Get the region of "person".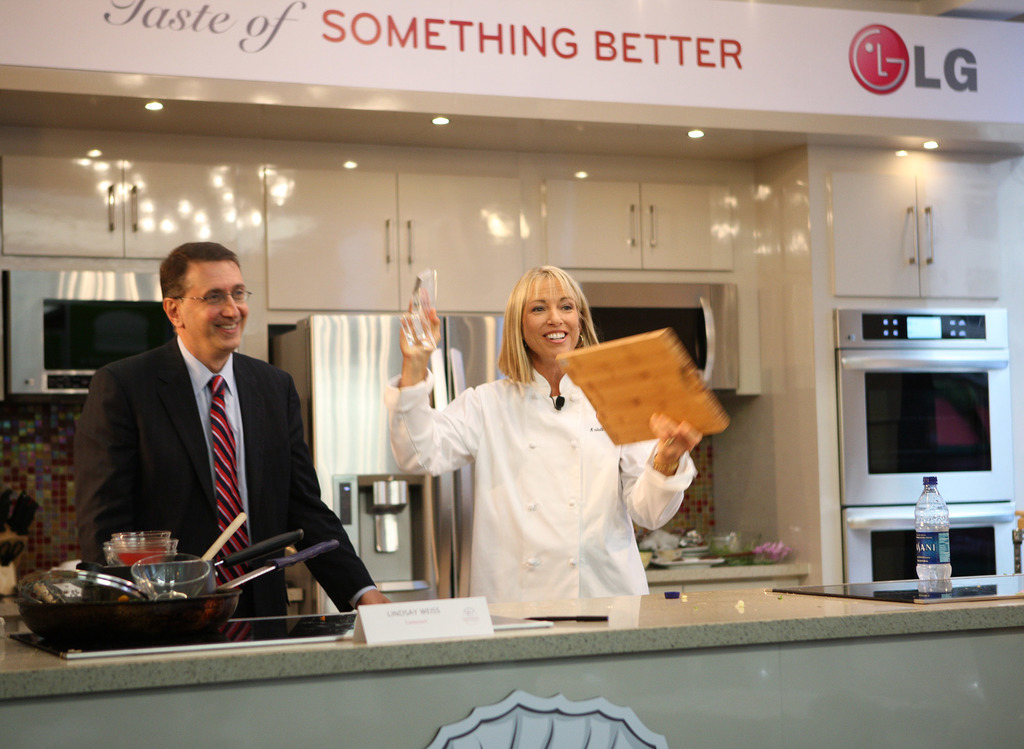
bbox=(74, 242, 387, 621).
